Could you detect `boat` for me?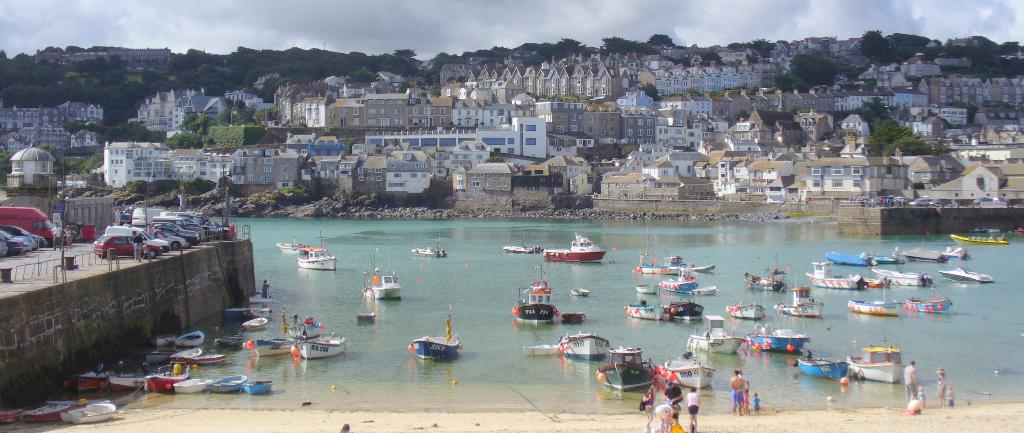
Detection result: [x1=808, y1=268, x2=862, y2=292].
